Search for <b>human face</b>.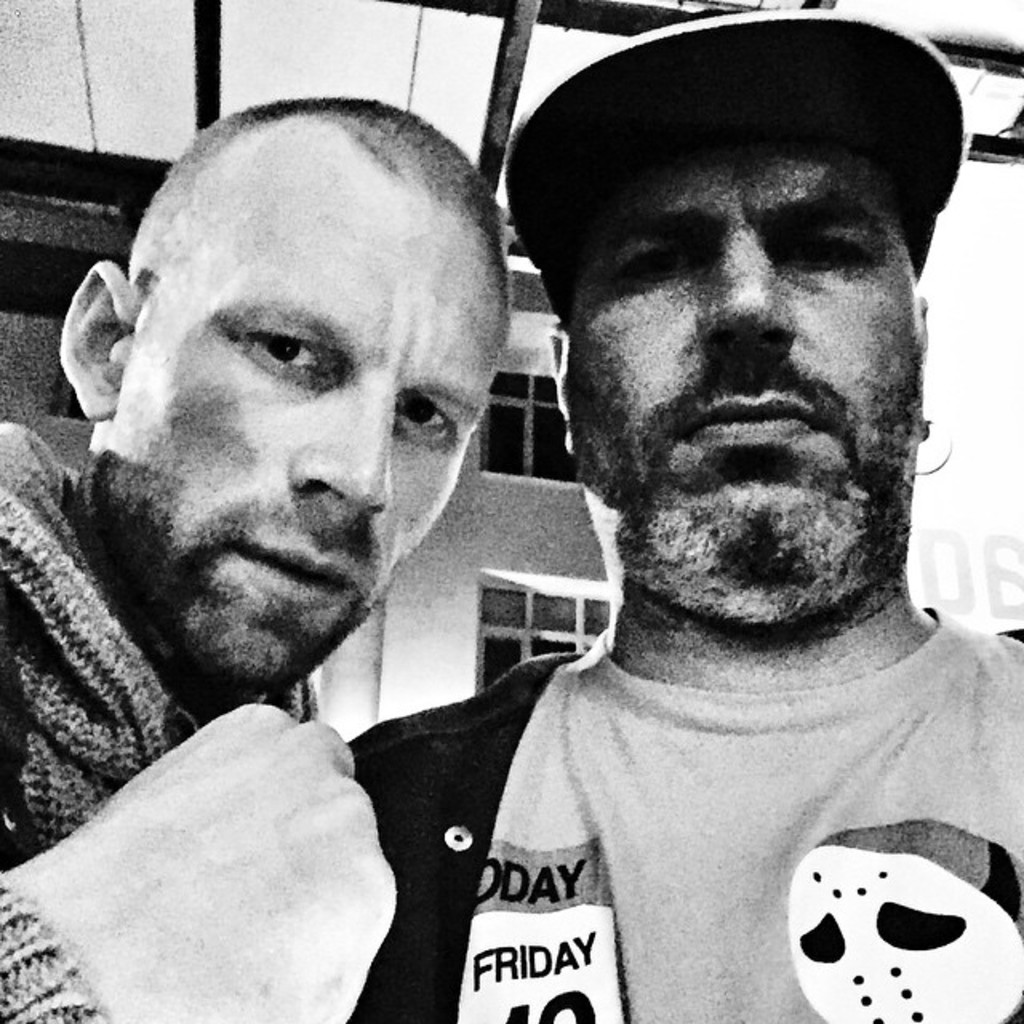
Found at bbox(533, 56, 973, 632).
